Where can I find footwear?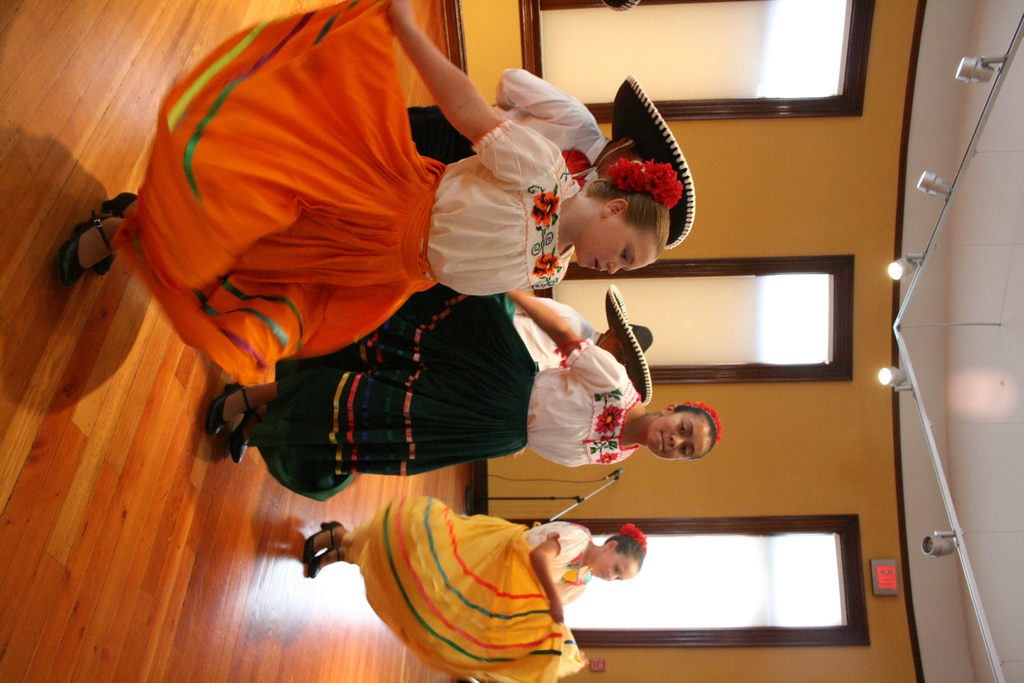
You can find it at x1=92, y1=190, x2=140, y2=276.
